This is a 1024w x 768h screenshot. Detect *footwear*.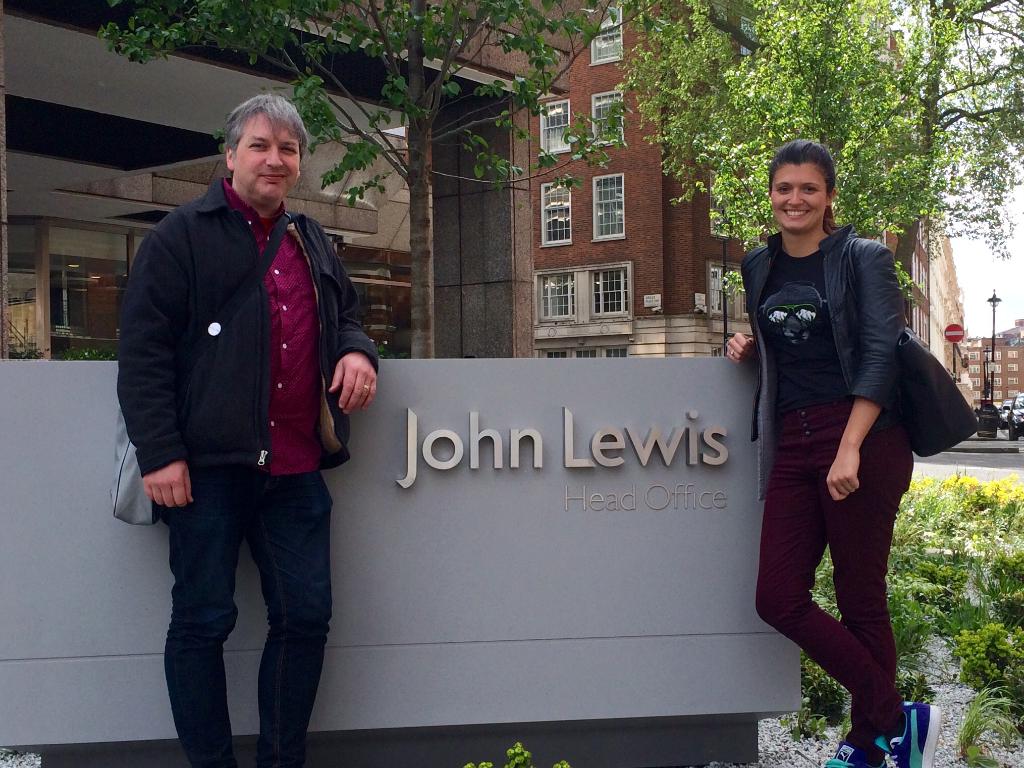
{"left": 813, "top": 729, "right": 881, "bottom": 767}.
